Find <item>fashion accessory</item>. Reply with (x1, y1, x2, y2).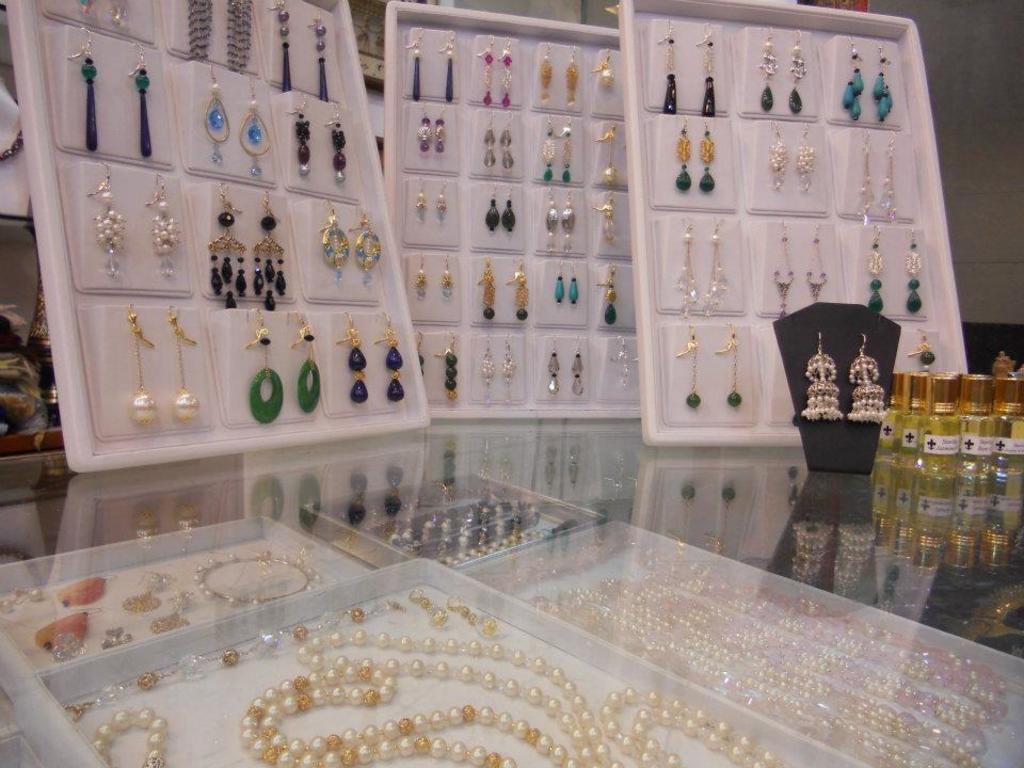
(148, 589, 192, 638).
